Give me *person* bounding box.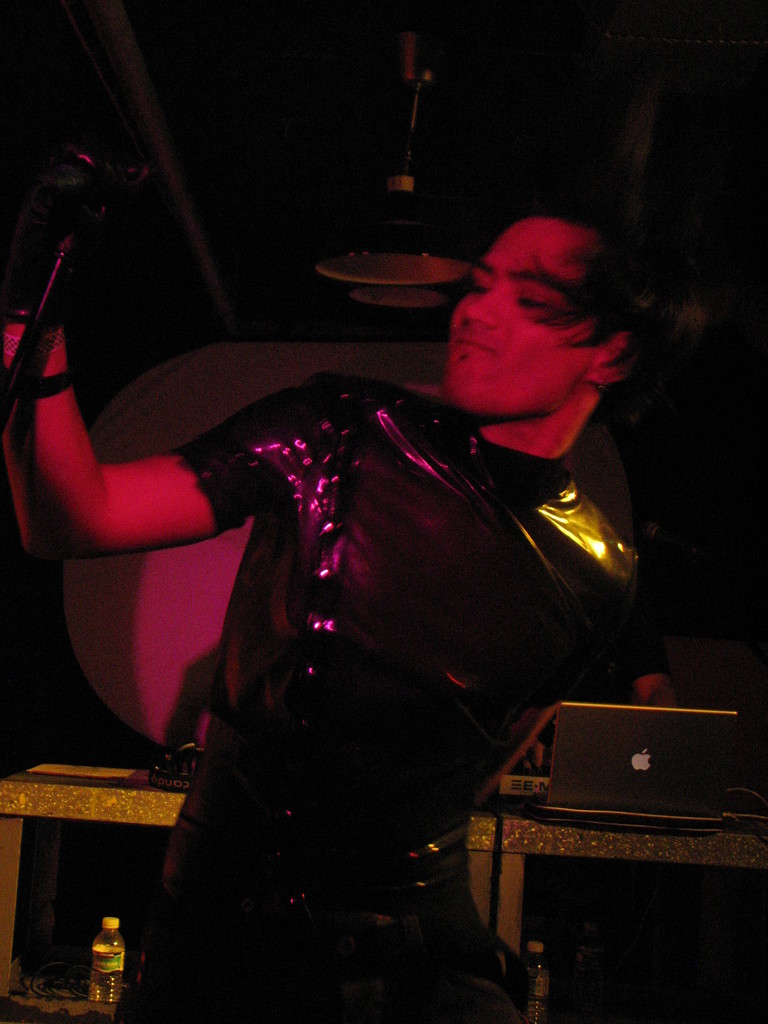
{"x1": 0, "y1": 202, "x2": 715, "y2": 1023}.
